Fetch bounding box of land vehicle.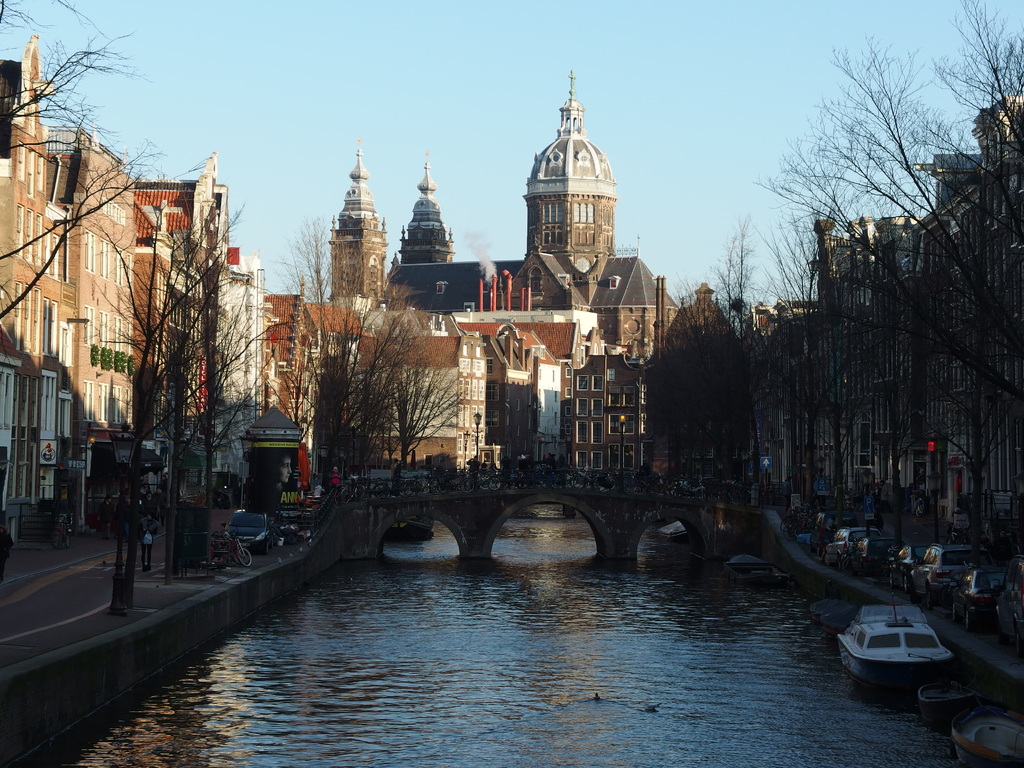
Bbox: bbox=(211, 532, 256, 567).
